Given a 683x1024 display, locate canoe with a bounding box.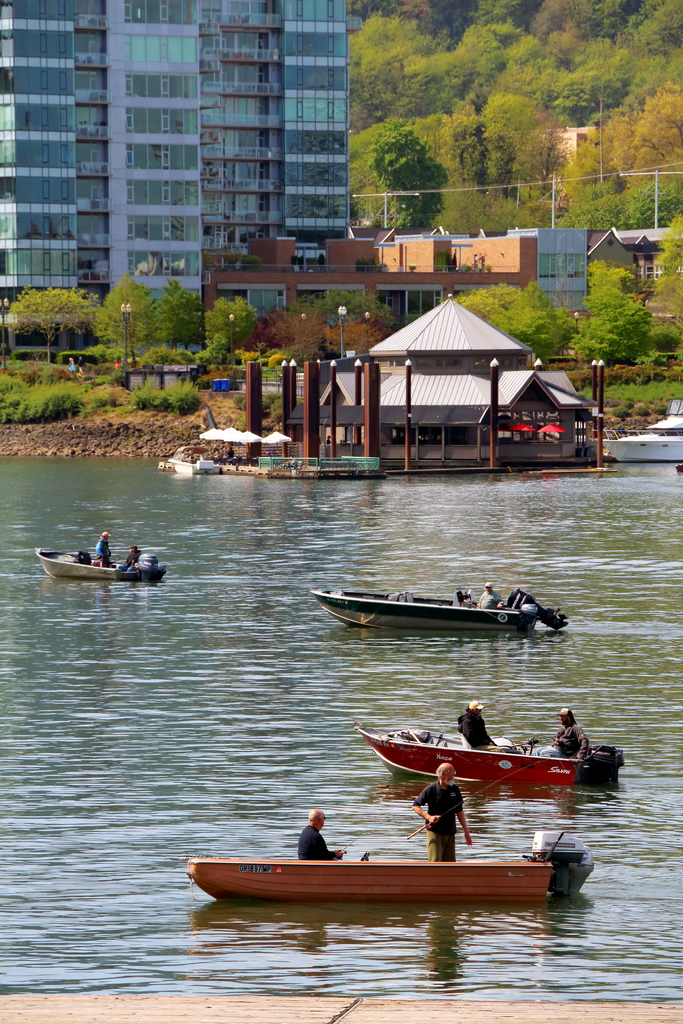
Located: {"left": 359, "top": 724, "right": 623, "bottom": 797}.
